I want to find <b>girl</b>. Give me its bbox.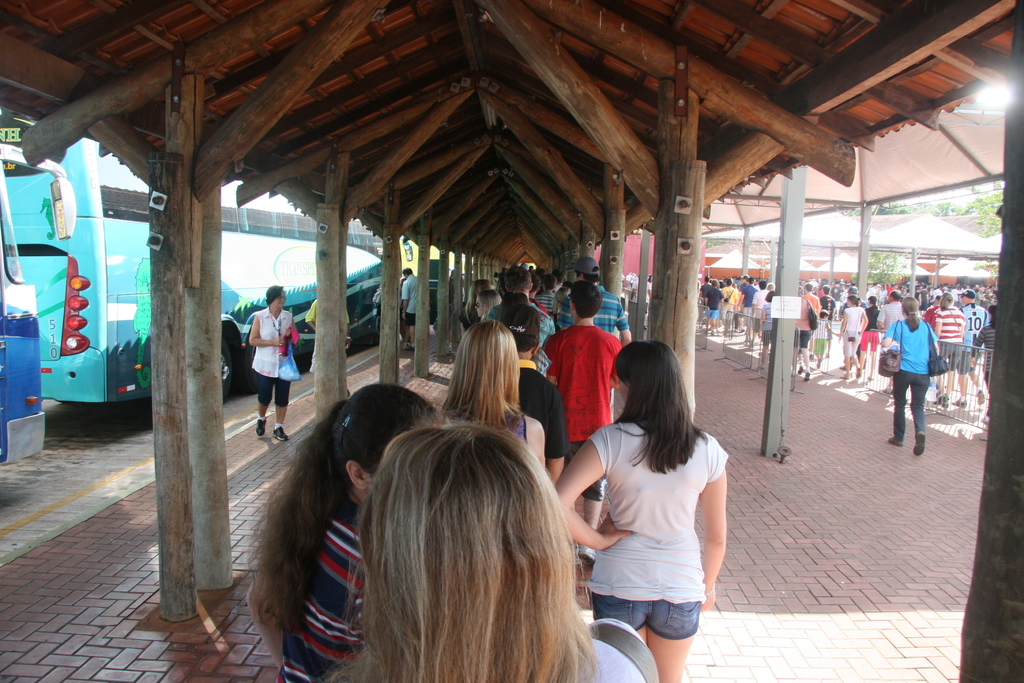
x1=471, y1=290, x2=501, y2=318.
